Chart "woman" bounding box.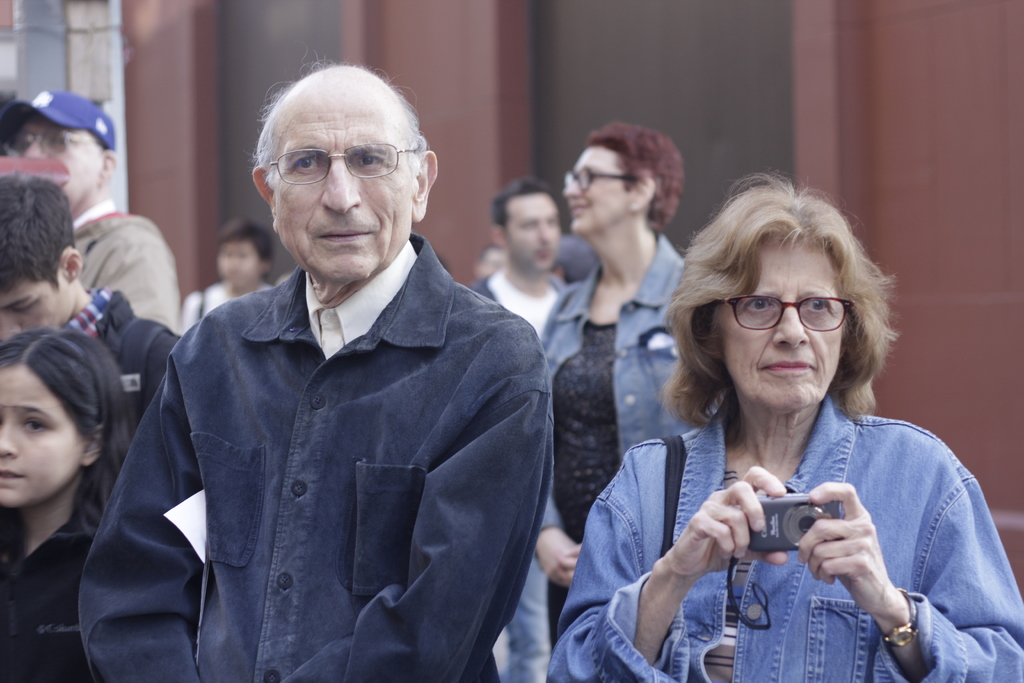
Charted: {"left": 538, "top": 122, "right": 722, "bottom": 643}.
